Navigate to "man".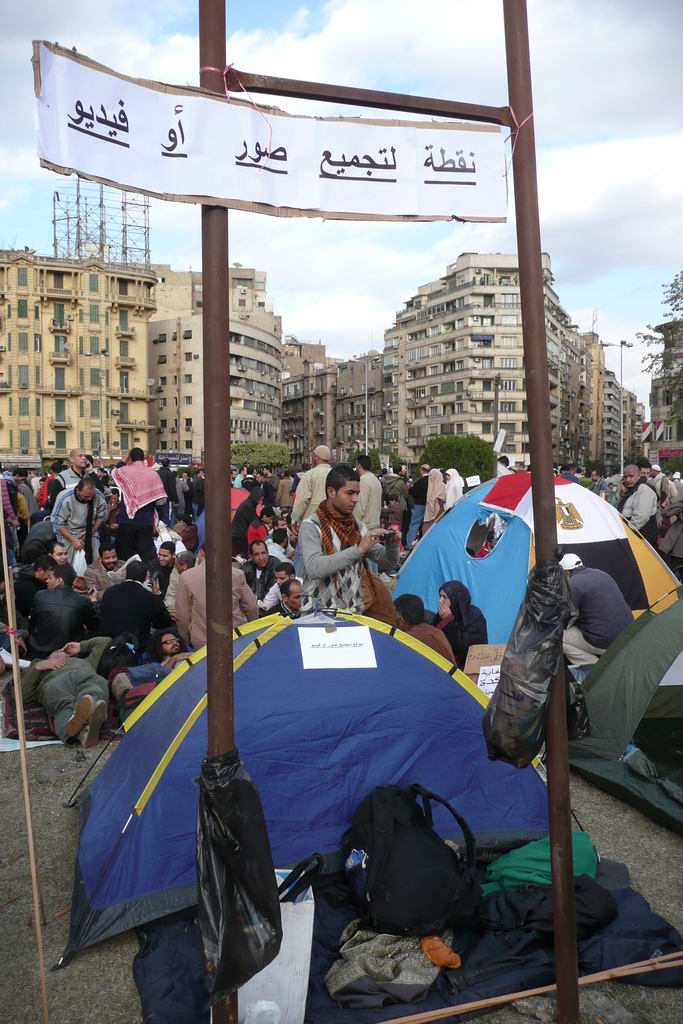
Navigation target: box=[407, 464, 430, 541].
